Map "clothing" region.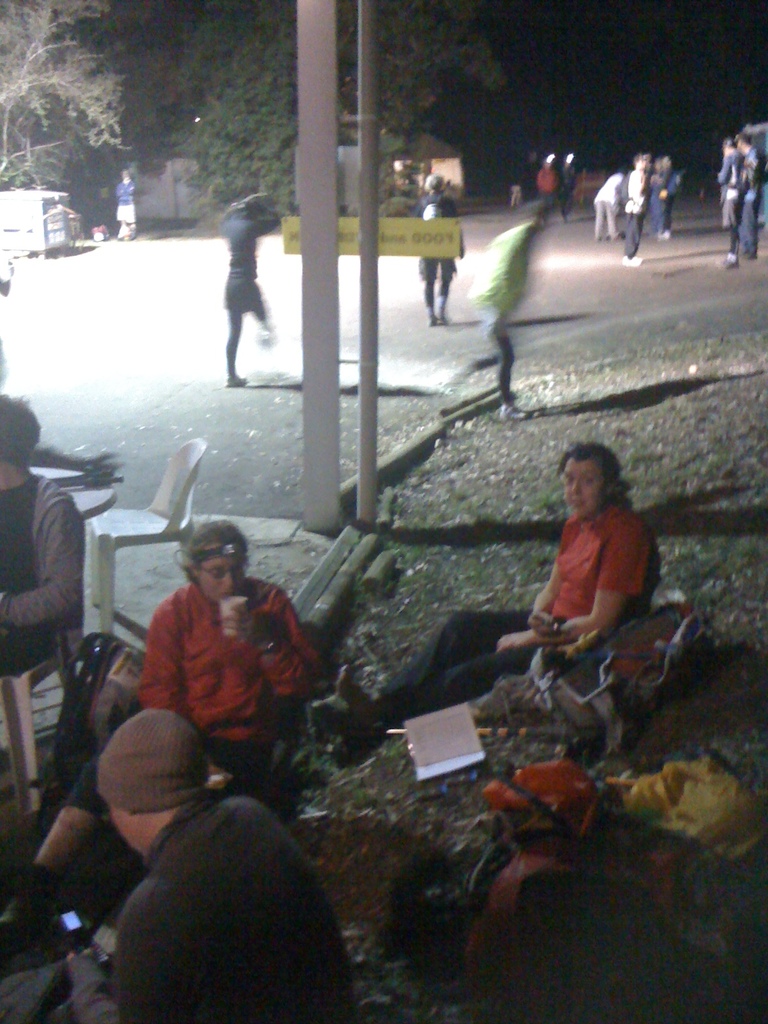
Mapped to 412, 193, 454, 310.
